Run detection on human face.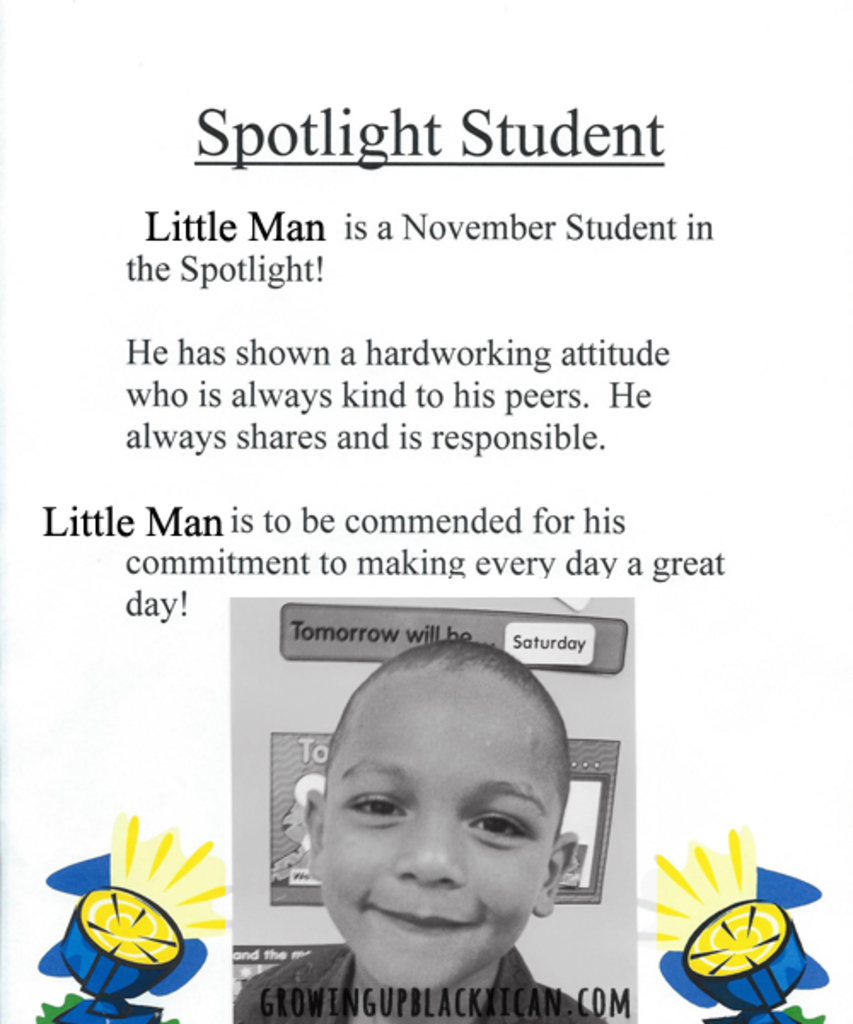
Result: (left=310, top=652, right=561, bottom=1000).
